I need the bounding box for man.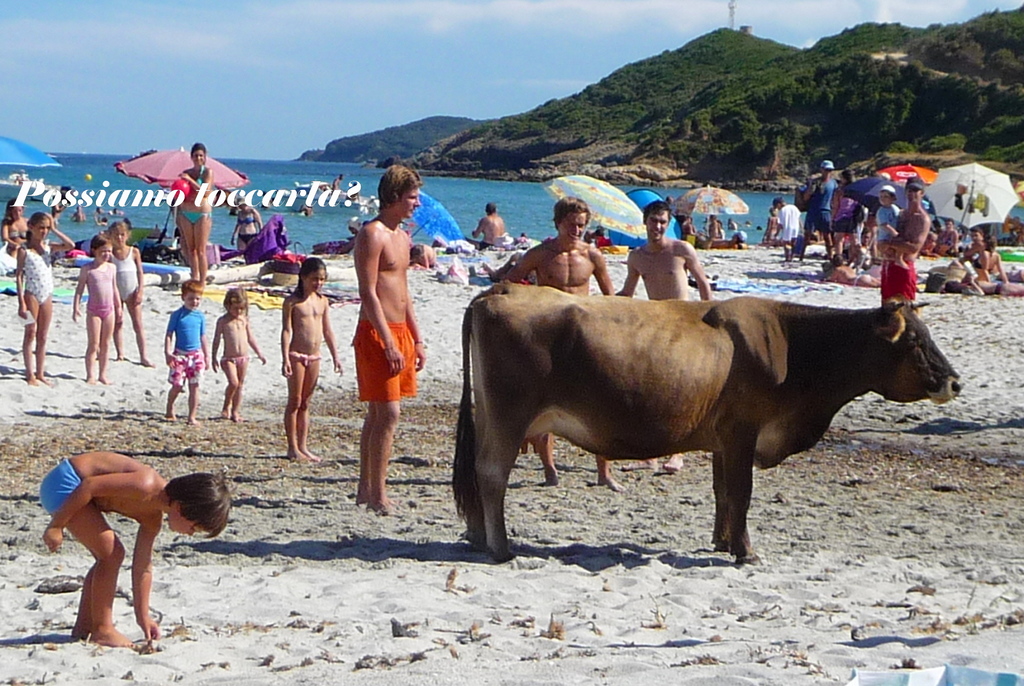
Here it is: bbox=(301, 202, 312, 215).
